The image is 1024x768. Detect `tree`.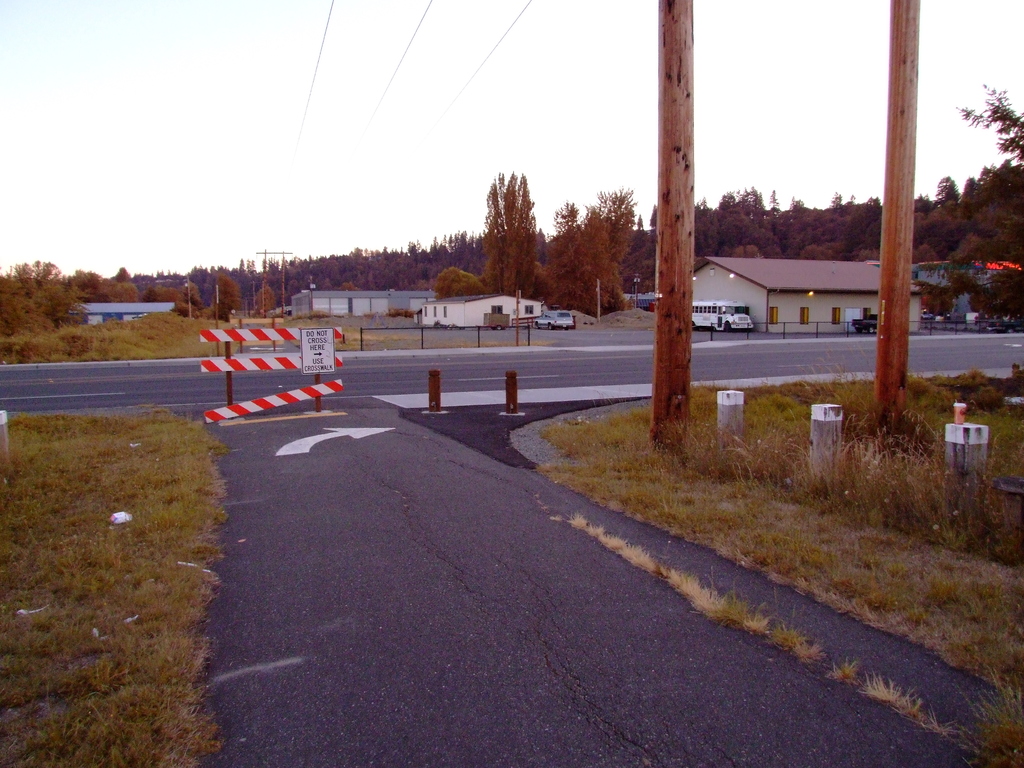
Detection: select_region(323, 278, 332, 291).
